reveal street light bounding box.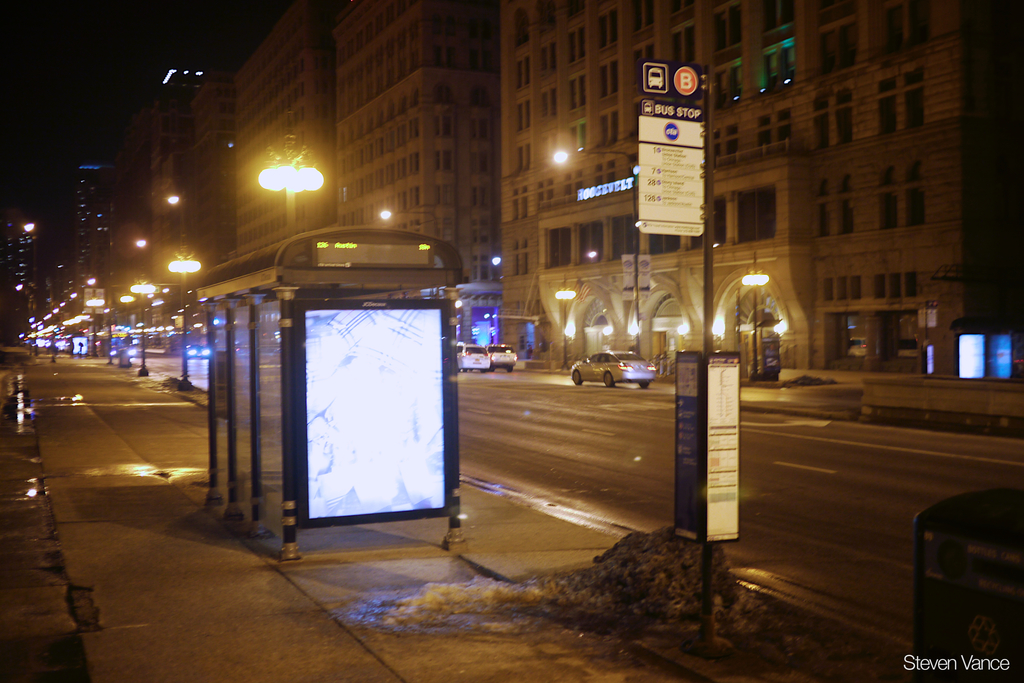
Revealed: (x1=127, y1=269, x2=158, y2=383).
